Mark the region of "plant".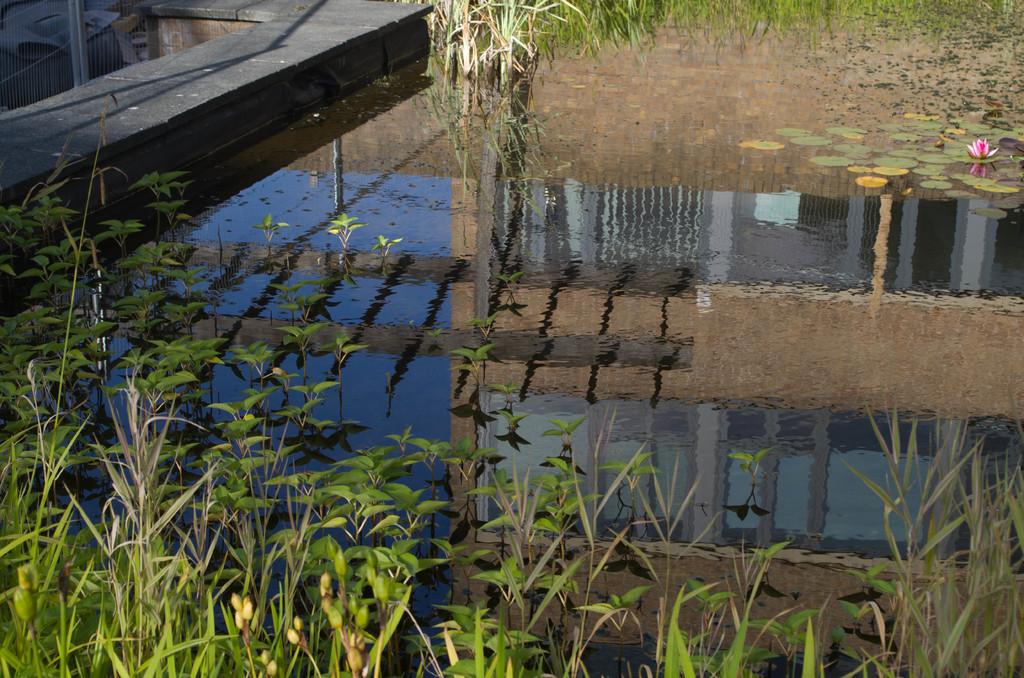
Region: [262, 460, 444, 677].
